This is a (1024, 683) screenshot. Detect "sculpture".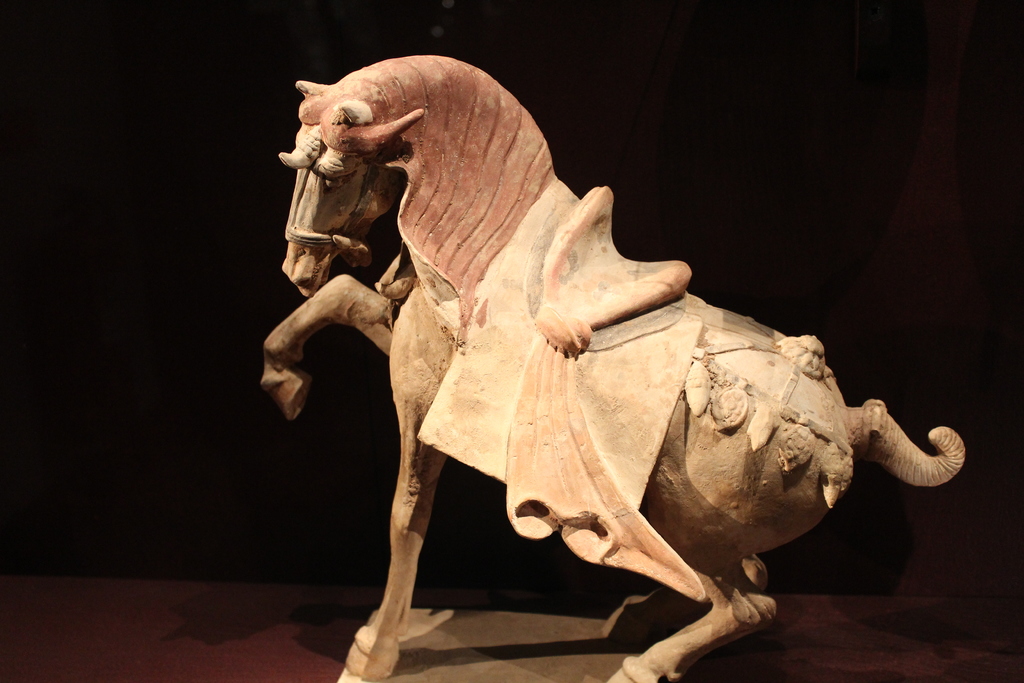
<region>262, 47, 976, 682</region>.
